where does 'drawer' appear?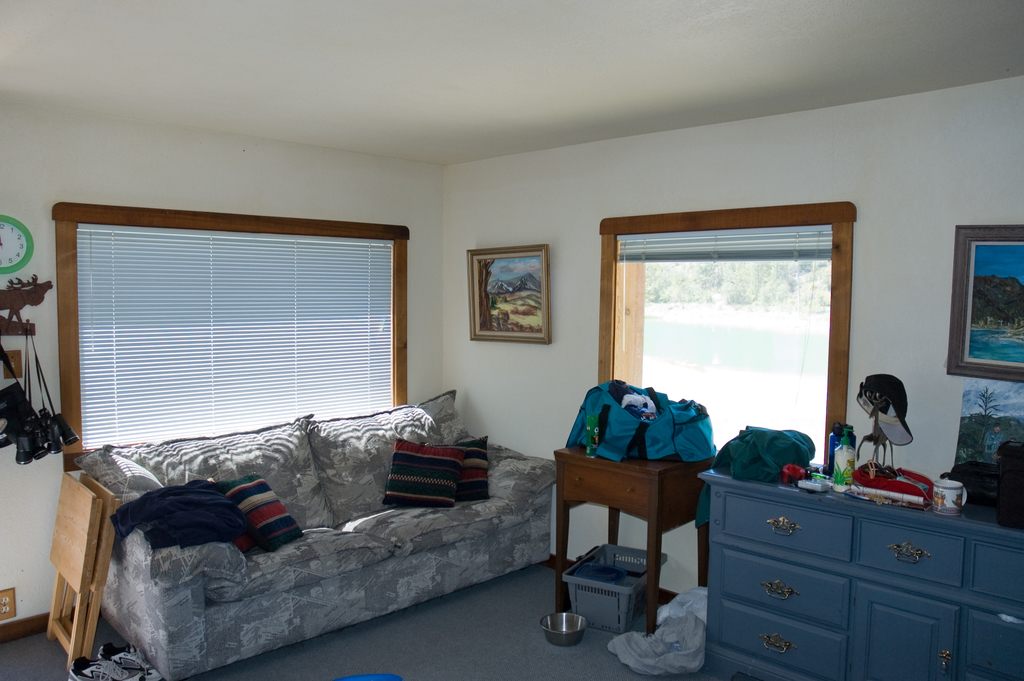
Appears at select_region(561, 466, 652, 516).
